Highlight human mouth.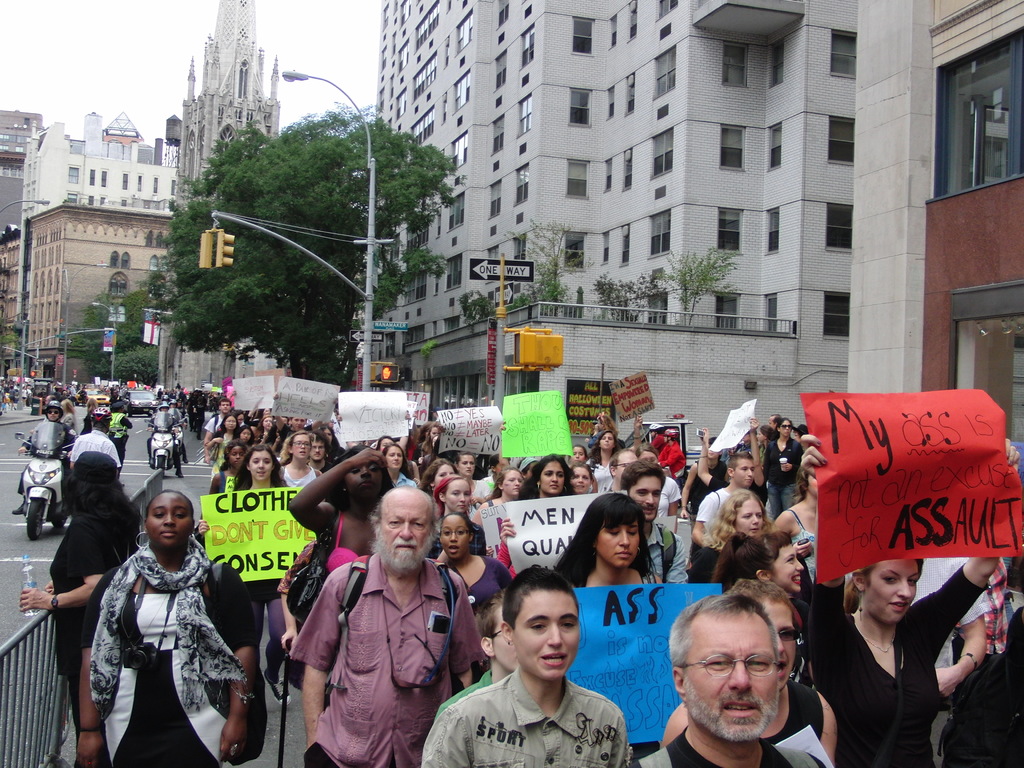
Highlighted region: BBox(300, 449, 306, 456).
